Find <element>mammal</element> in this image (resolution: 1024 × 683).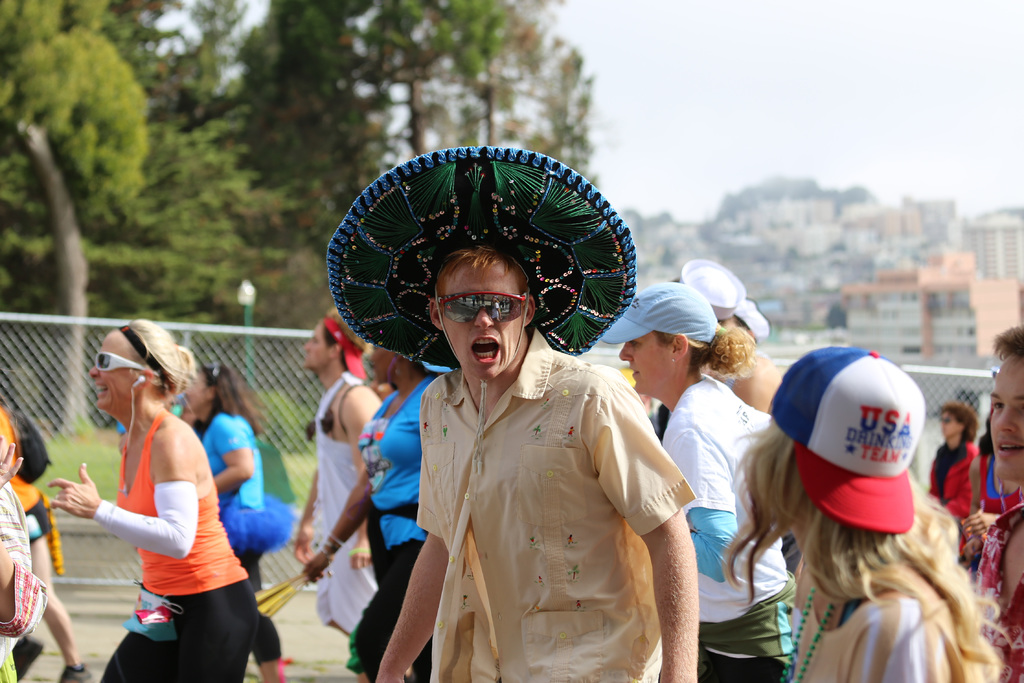
bbox(966, 315, 1023, 680).
